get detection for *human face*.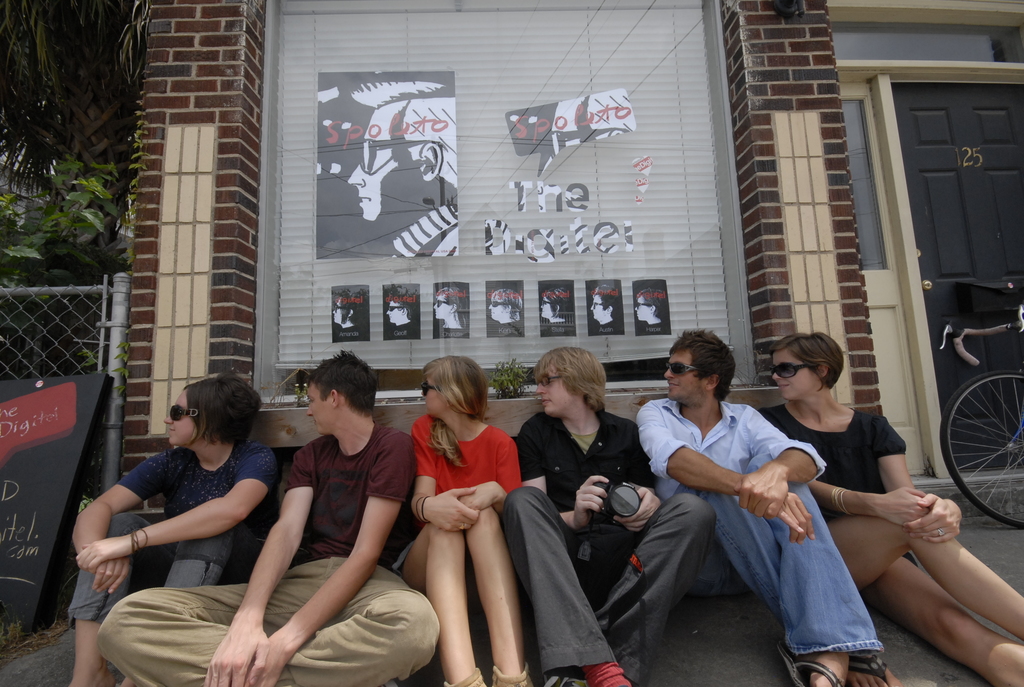
Detection: {"left": 419, "top": 379, "right": 448, "bottom": 416}.
